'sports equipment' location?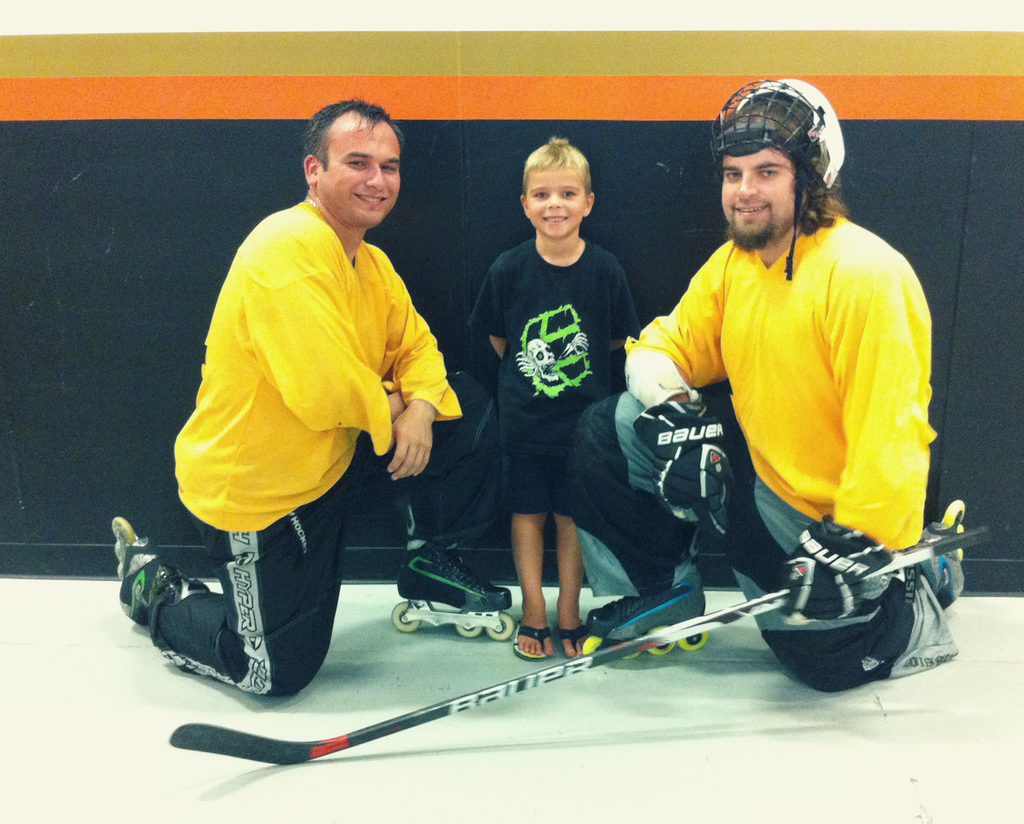
Rect(387, 538, 516, 643)
